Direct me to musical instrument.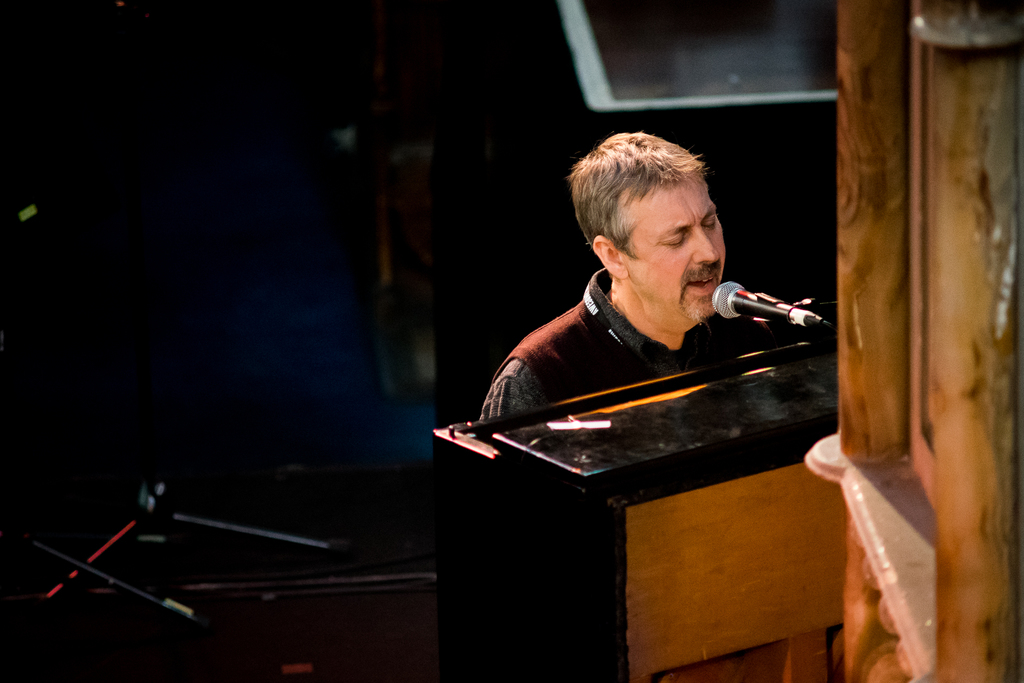
Direction: <bbox>431, 333, 837, 682</bbox>.
